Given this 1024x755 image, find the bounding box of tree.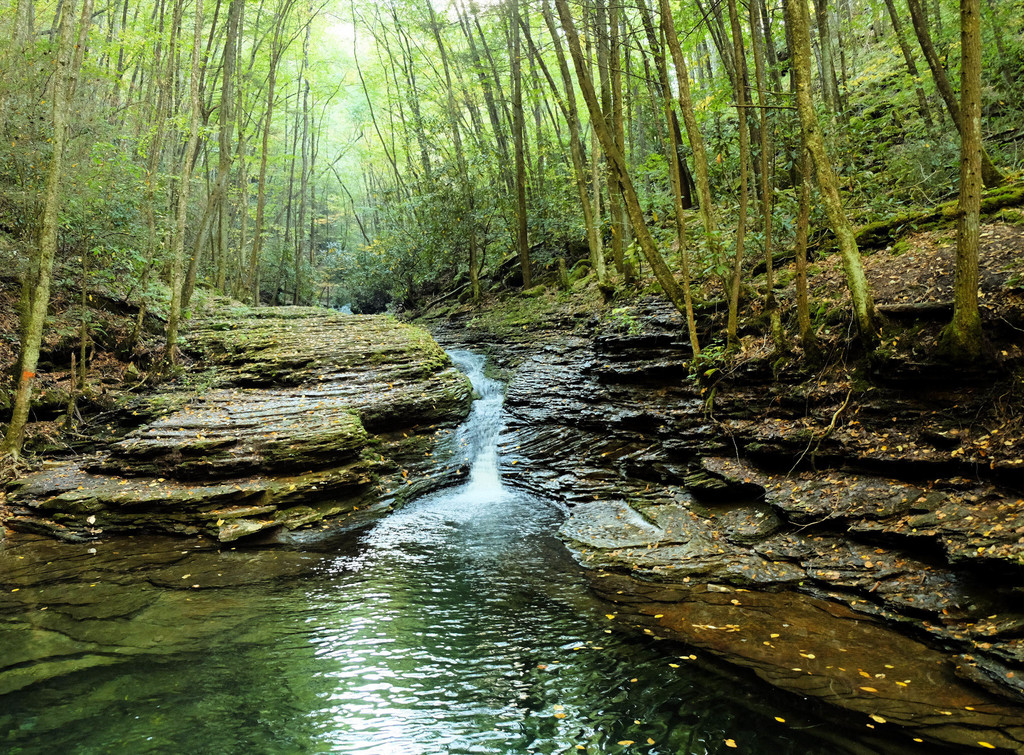
x1=204, y1=0, x2=283, y2=306.
